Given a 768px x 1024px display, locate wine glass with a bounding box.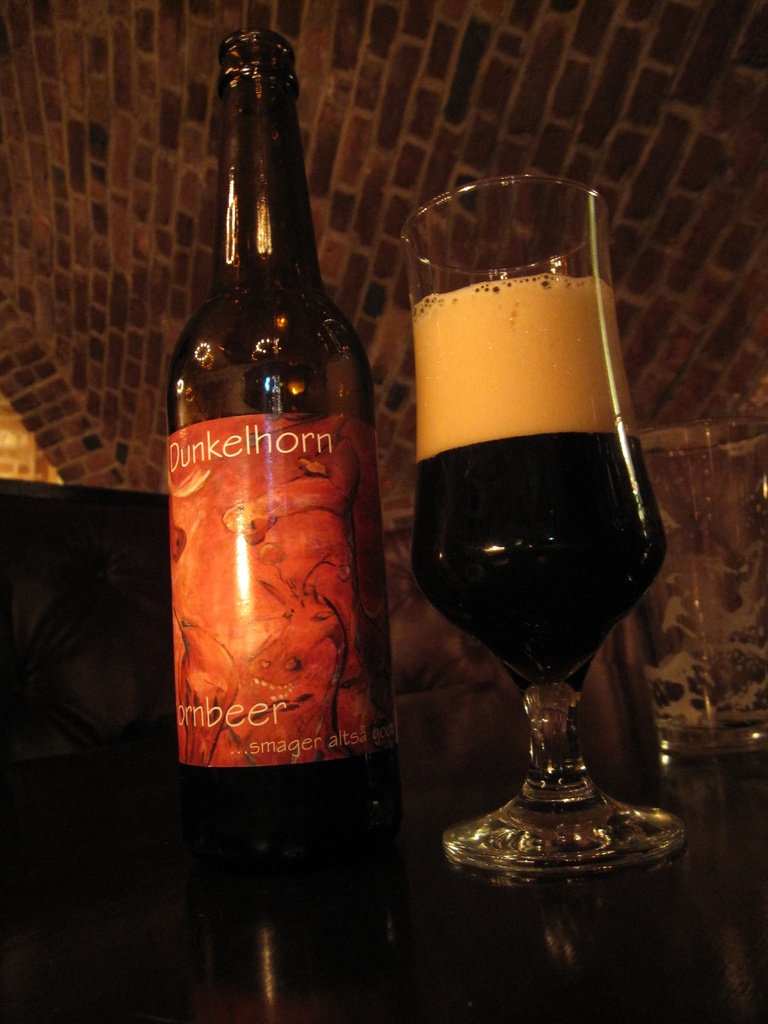
Located: [401, 181, 692, 876].
